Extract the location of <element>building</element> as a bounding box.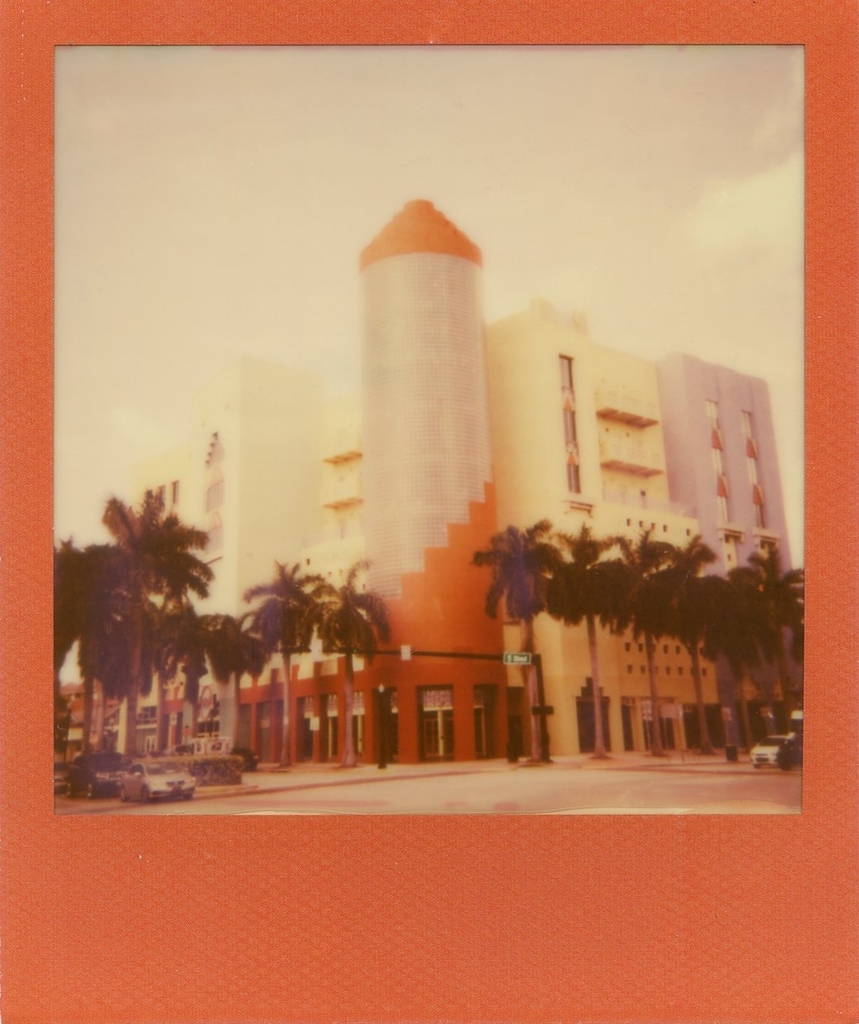
locate(55, 674, 122, 768).
